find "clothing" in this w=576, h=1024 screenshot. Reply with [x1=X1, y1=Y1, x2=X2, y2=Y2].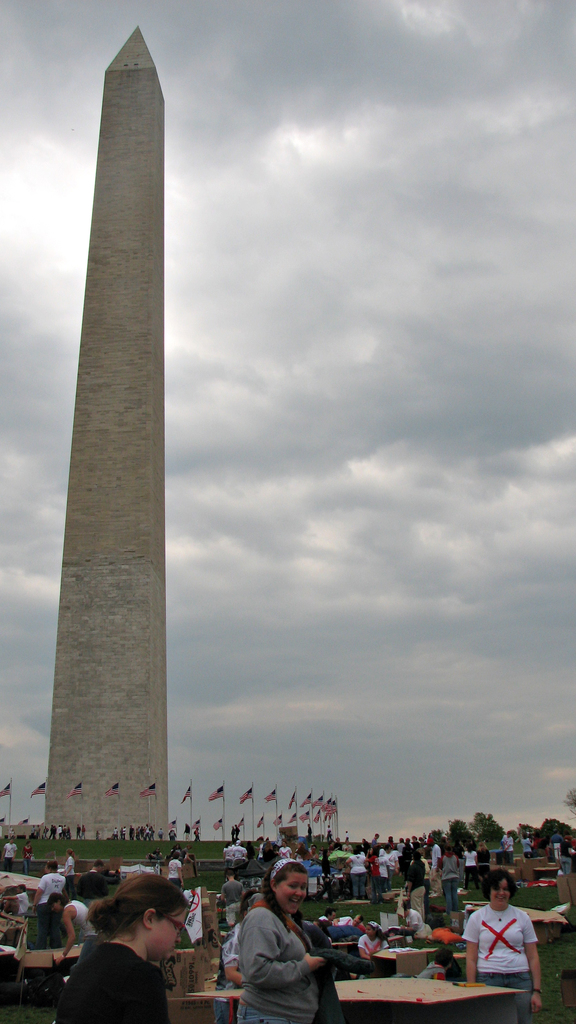
[x1=15, y1=889, x2=36, y2=922].
